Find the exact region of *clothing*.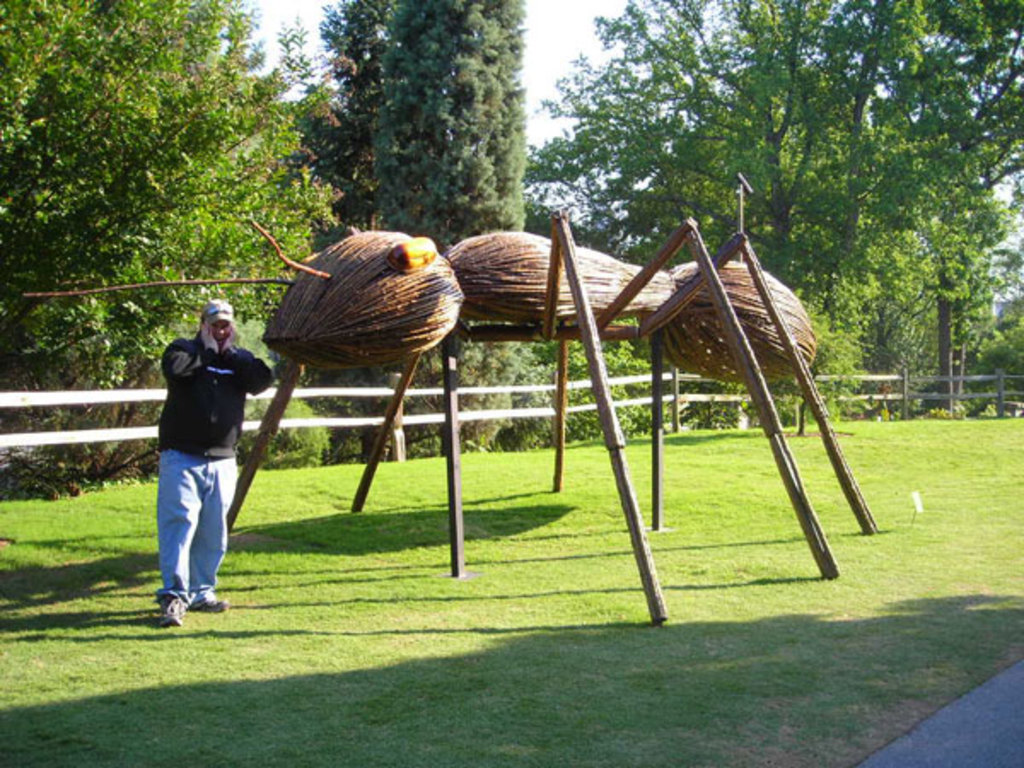
Exact region: [138, 294, 276, 633].
